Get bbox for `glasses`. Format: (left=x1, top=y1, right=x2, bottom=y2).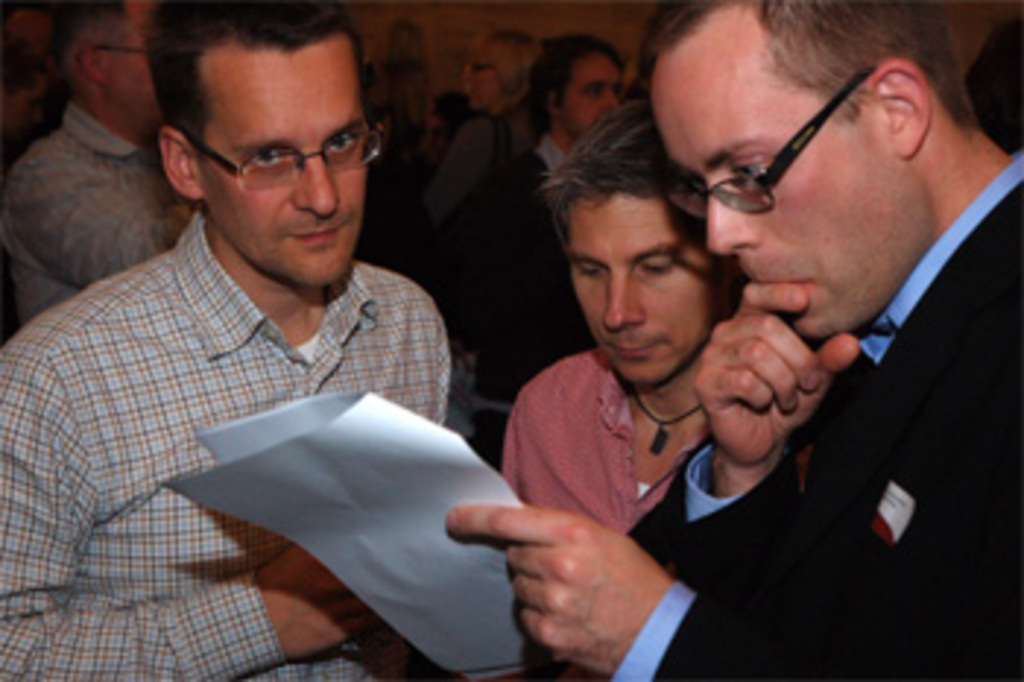
(left=85, top=41, right=149, bottom=53).
